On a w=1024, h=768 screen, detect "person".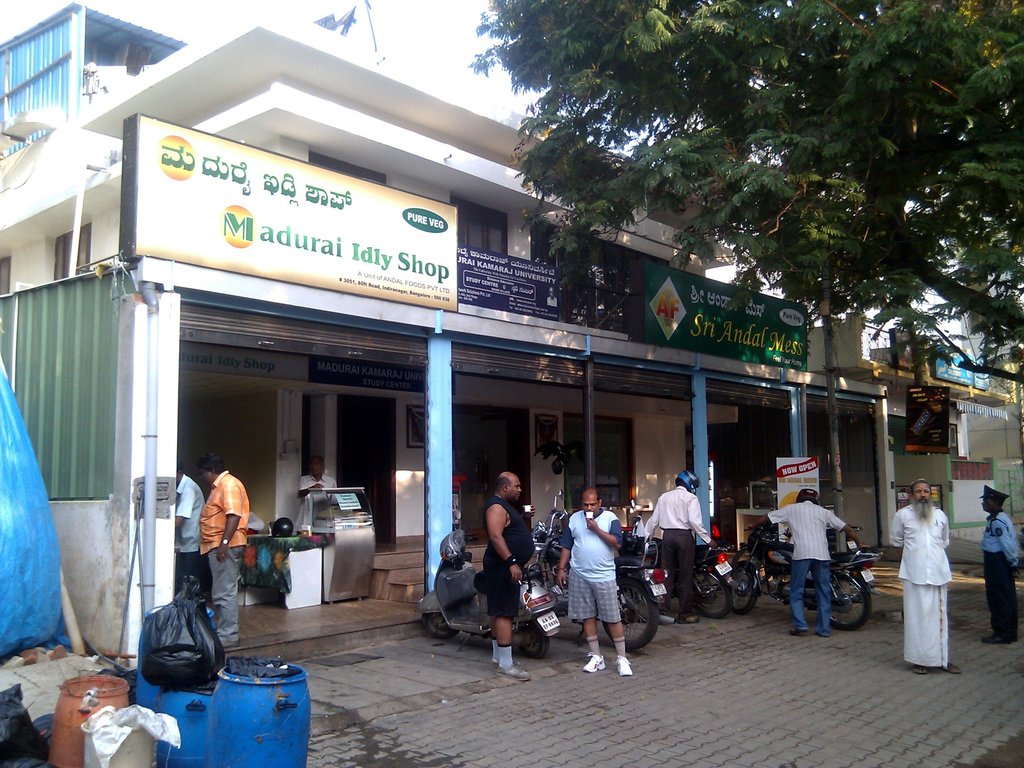
(477,470,532,679).
